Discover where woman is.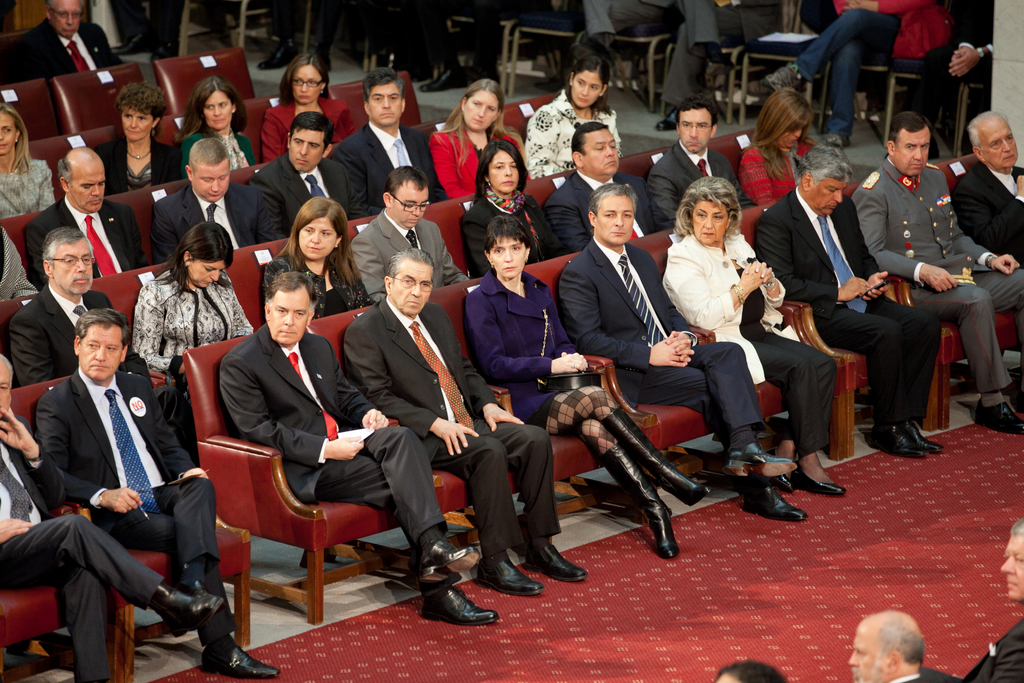
Discovered at select_region(661, 174, 851, 500).
